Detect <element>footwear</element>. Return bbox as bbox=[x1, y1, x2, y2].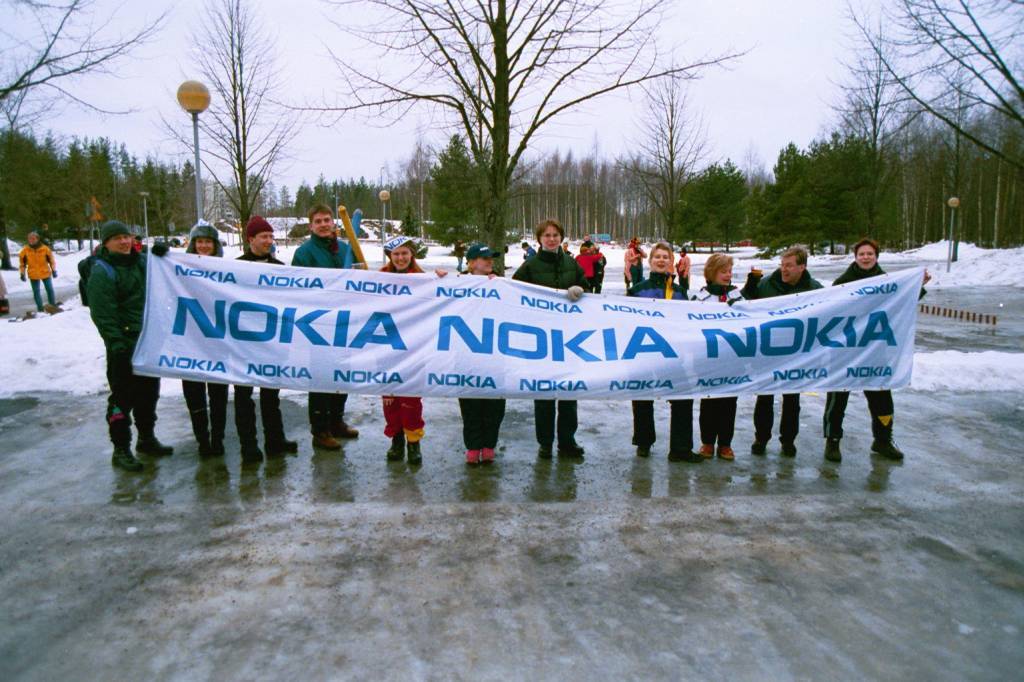
bbox=[137, 435, 175, 454].
